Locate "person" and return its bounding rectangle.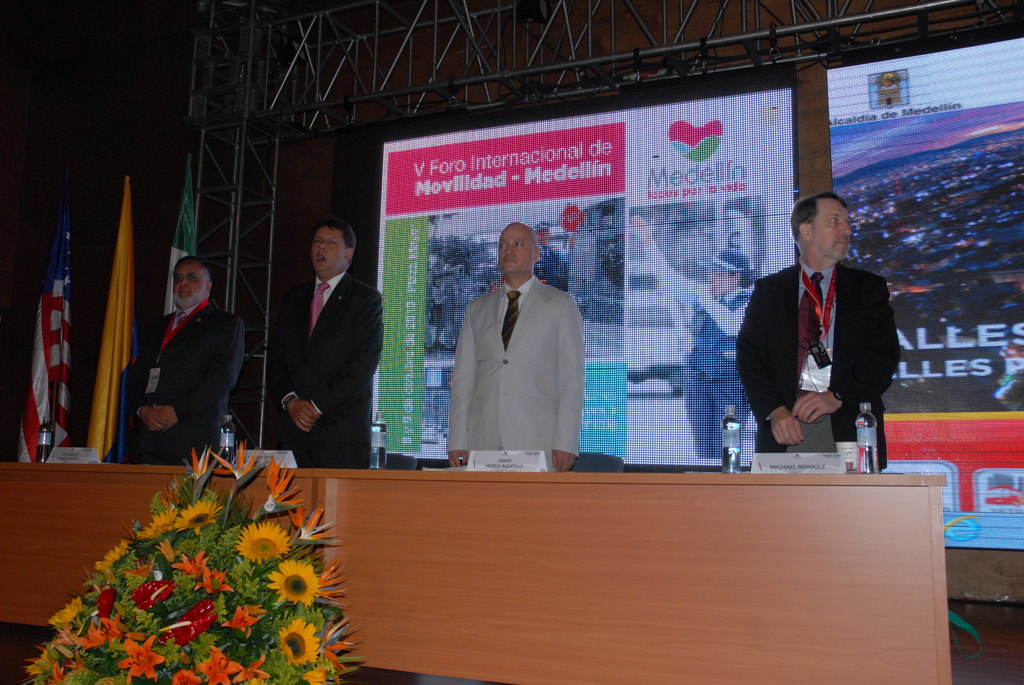
rect(440, 221, 586, 479).
